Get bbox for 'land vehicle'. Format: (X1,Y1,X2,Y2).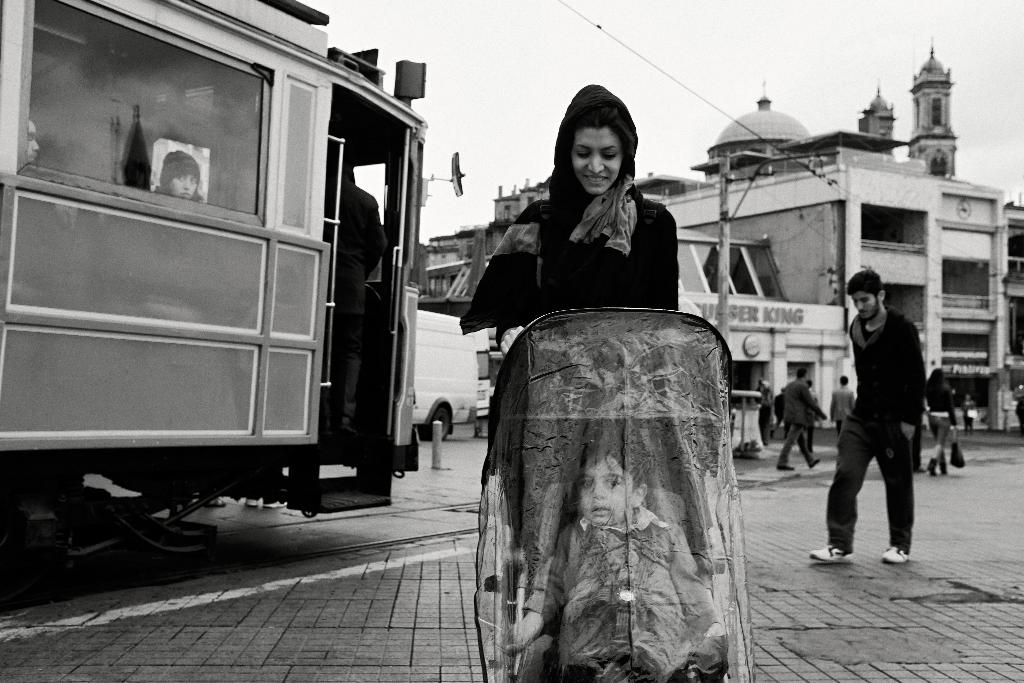
(409,302,472,443).
